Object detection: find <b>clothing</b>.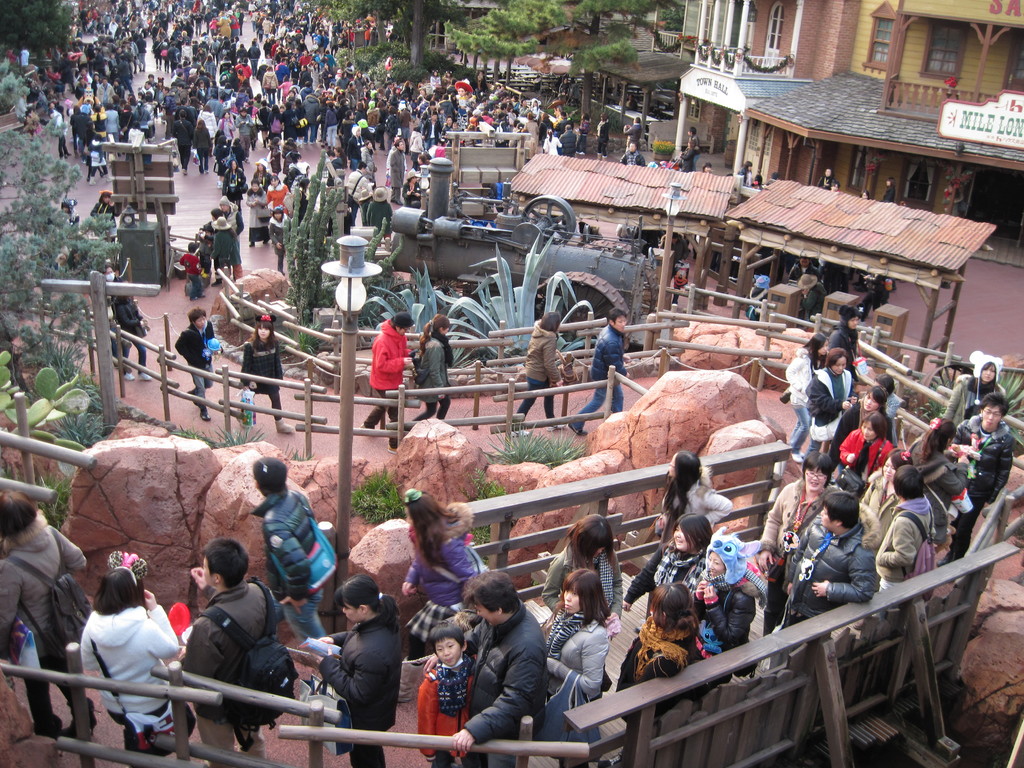
Rect(347, 193, 358, 232).
